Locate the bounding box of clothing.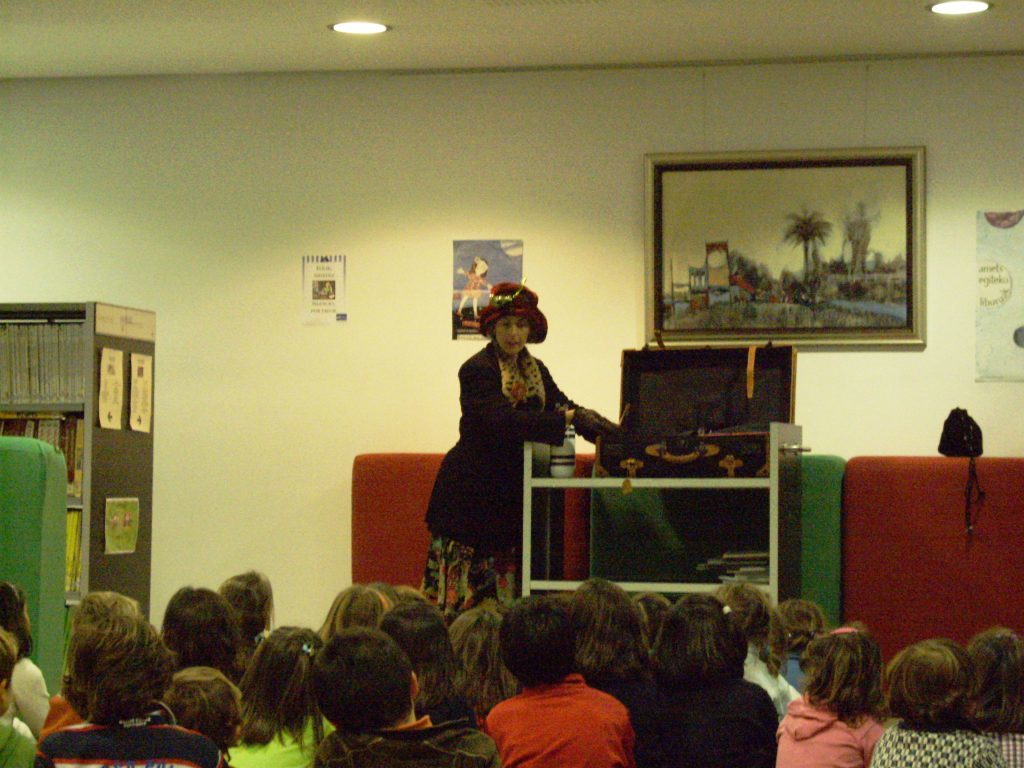
Bounding box: <bbox>7, 656, 62, 727</bbox>.
